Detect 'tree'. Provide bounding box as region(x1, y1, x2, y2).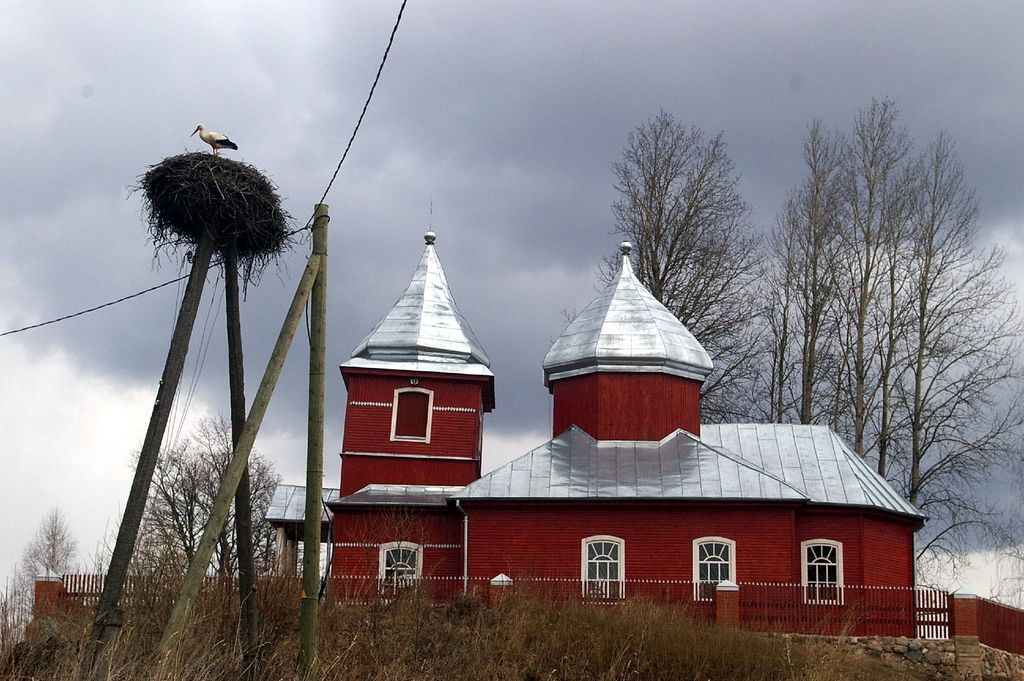
region(545, 108, 779, 426).
